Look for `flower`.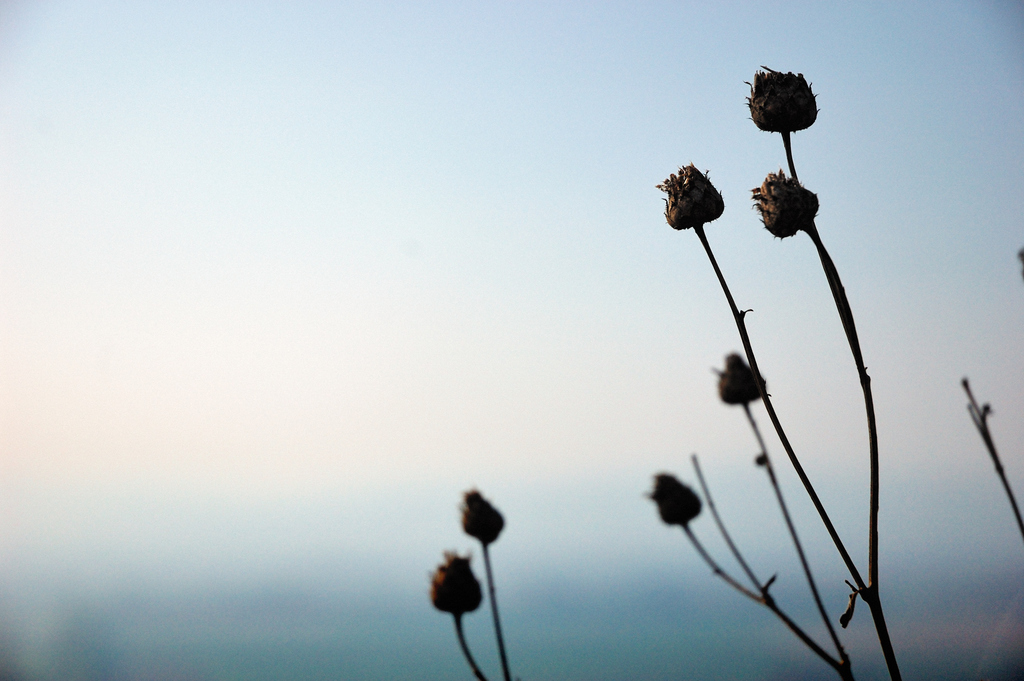
Found: bbox=(424, 549, 484, 615).
